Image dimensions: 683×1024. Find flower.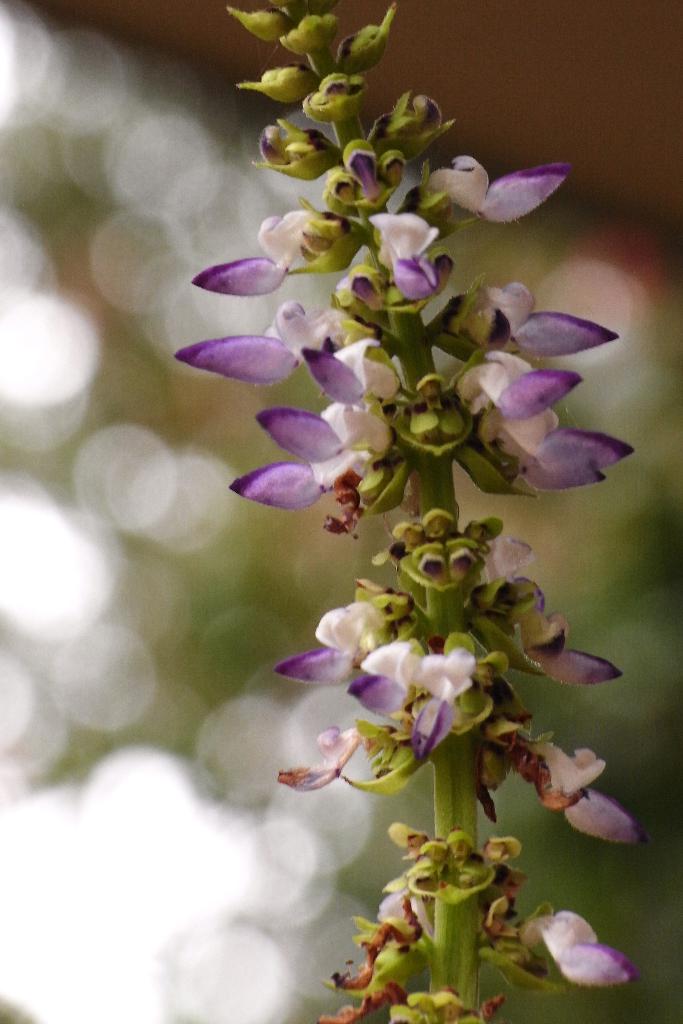
x1=518 y1=911 x2=637 y2=991.
